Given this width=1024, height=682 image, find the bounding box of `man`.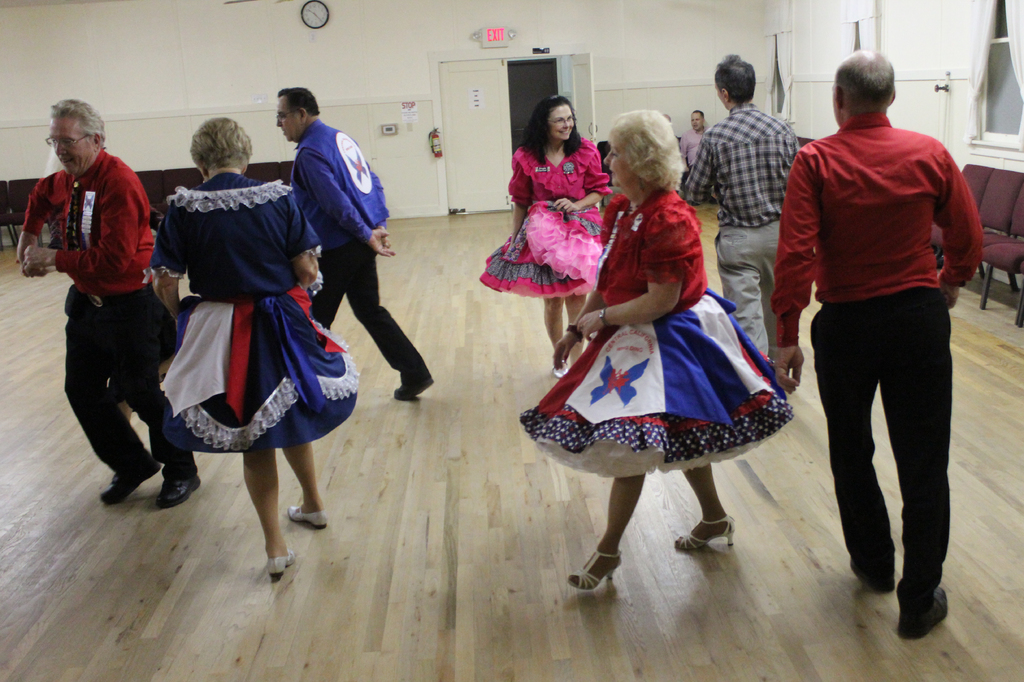
x1=19 y1=95 x2=204 y2=507.
